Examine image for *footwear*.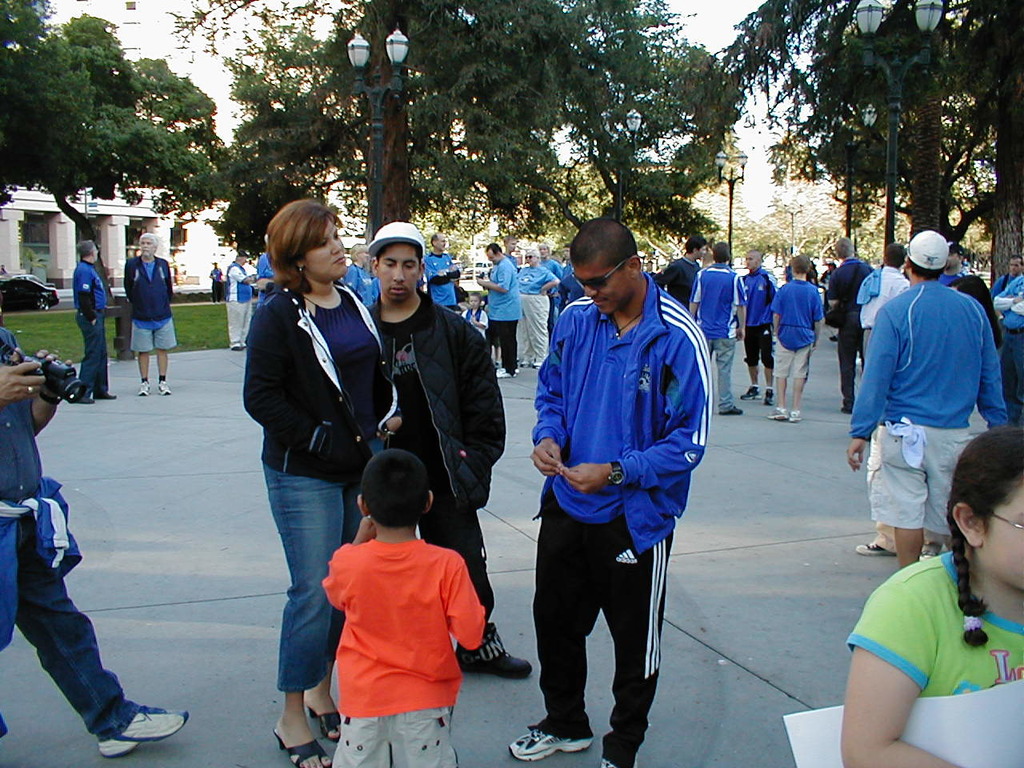
Examination result: BBox(512, 721, 590, 754).
